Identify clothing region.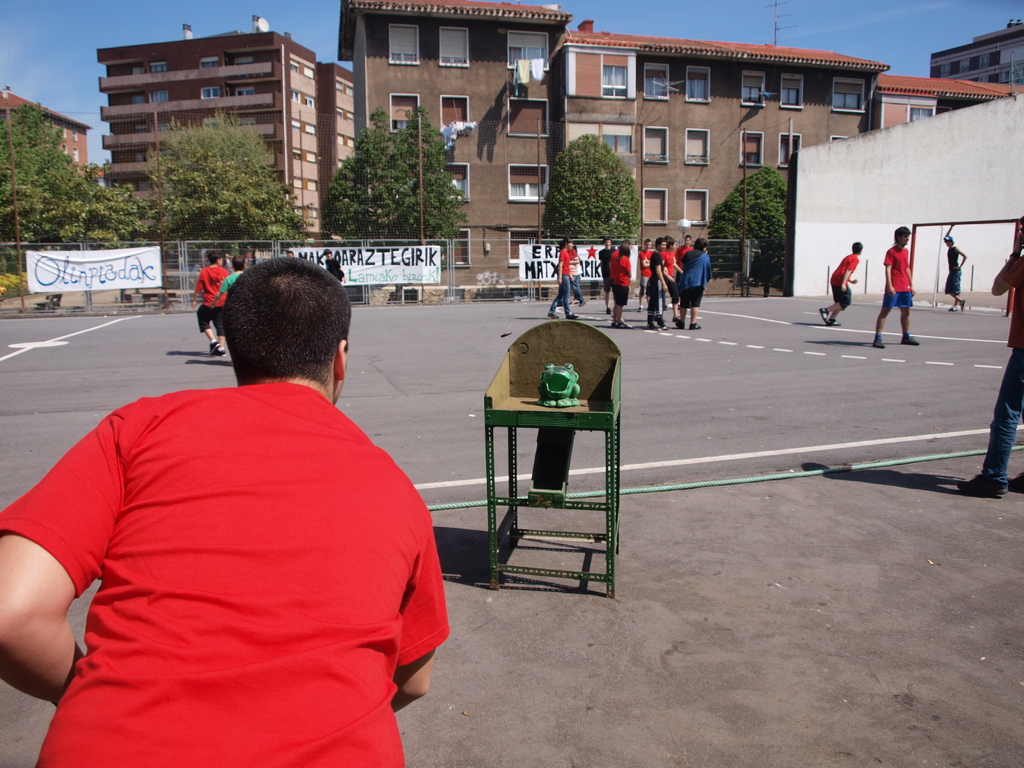
Region: x1=646, y1=252, x2=664, y2=325.
